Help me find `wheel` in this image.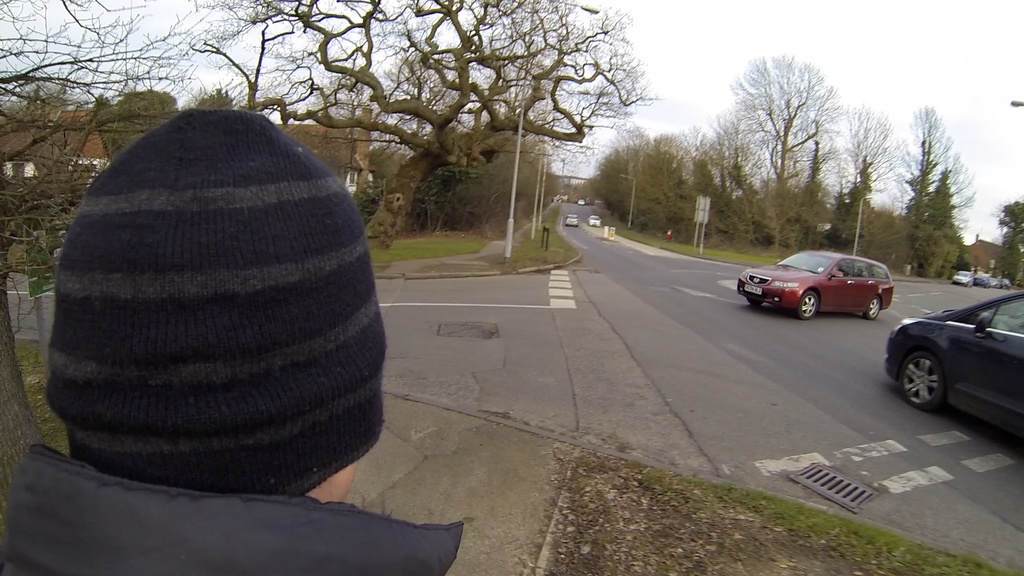
Found it: box(893, 343, 947, 408).
